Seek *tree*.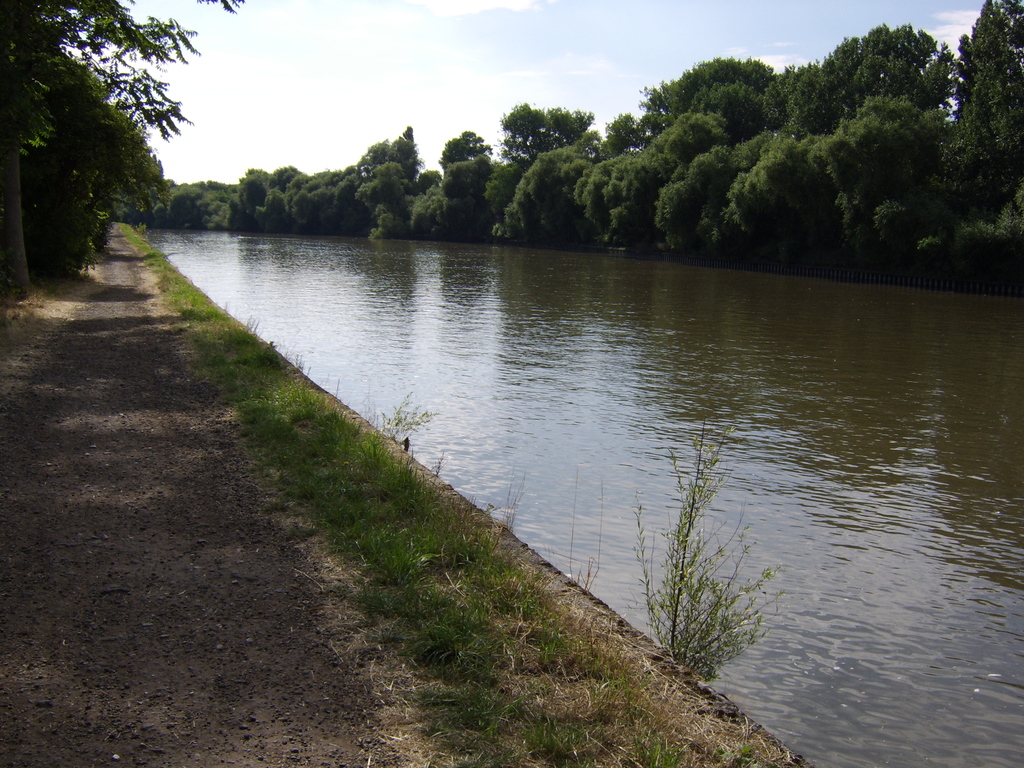
[445,124,495,172].
